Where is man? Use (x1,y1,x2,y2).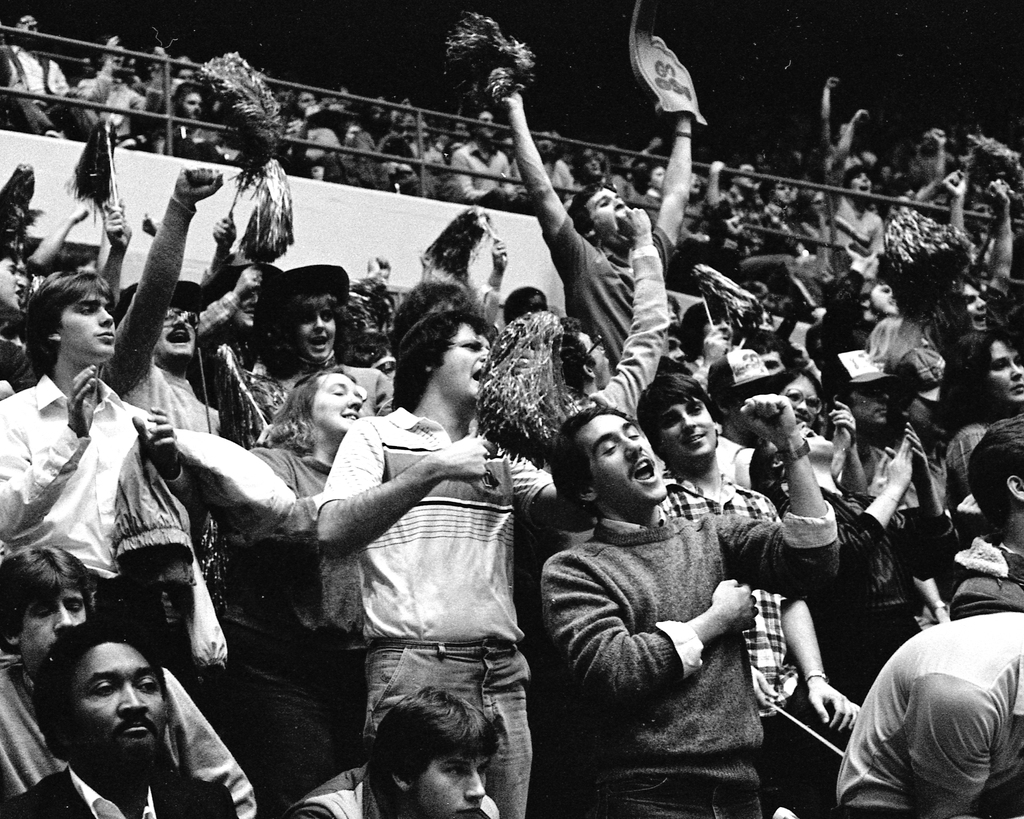
(675,294,738,396).
